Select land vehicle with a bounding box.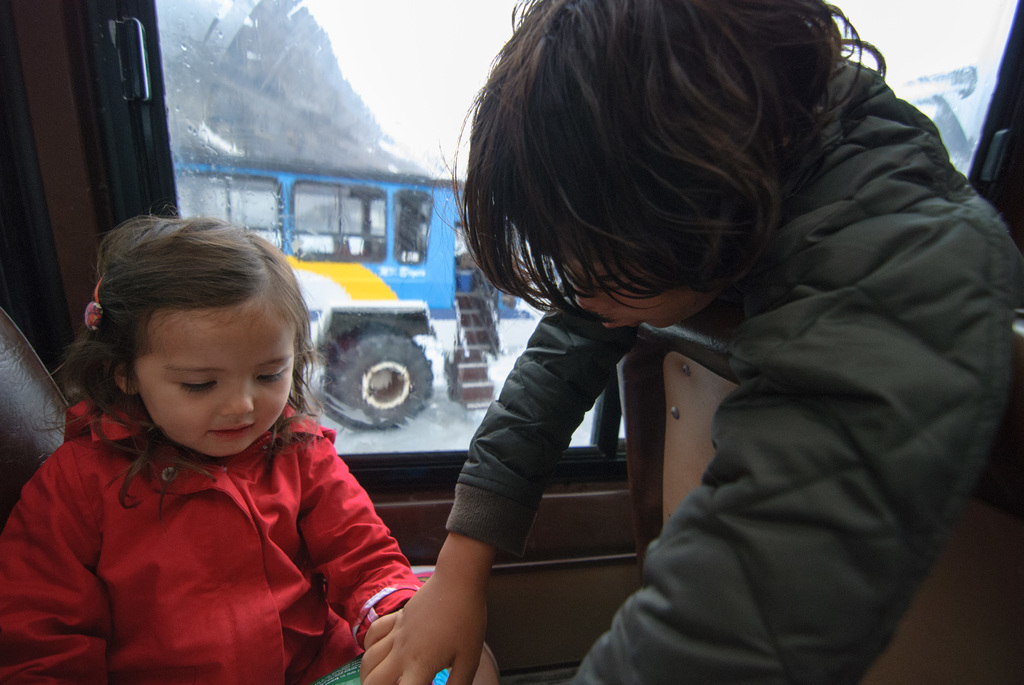
Rect(165, 143, 531, 429).
